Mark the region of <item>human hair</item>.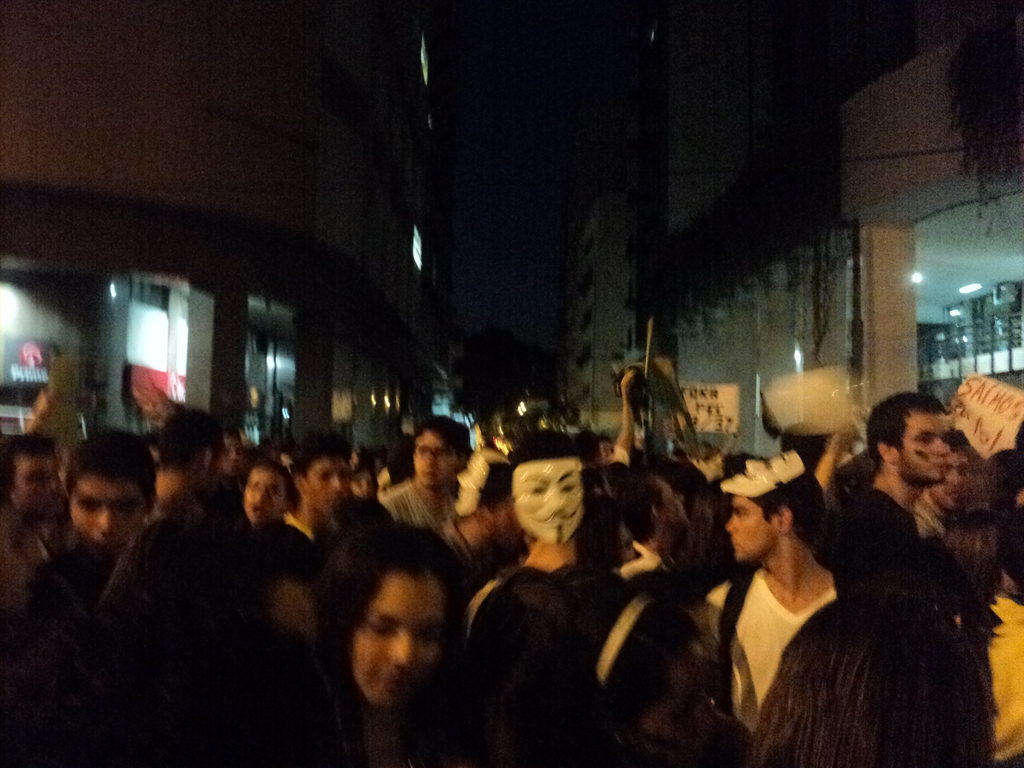
Region: <region>938, 431, 981, 465</region>.
